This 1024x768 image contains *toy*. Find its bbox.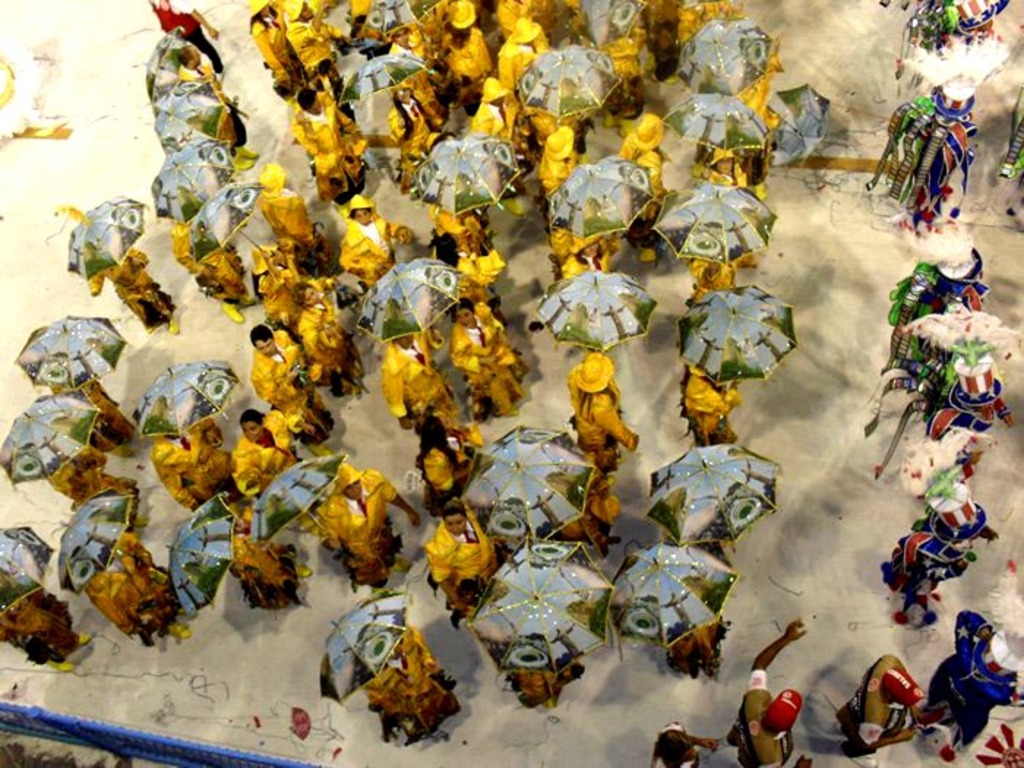
{"left": 866, "top": 442, "right": 1008, "bottom": 629}.
